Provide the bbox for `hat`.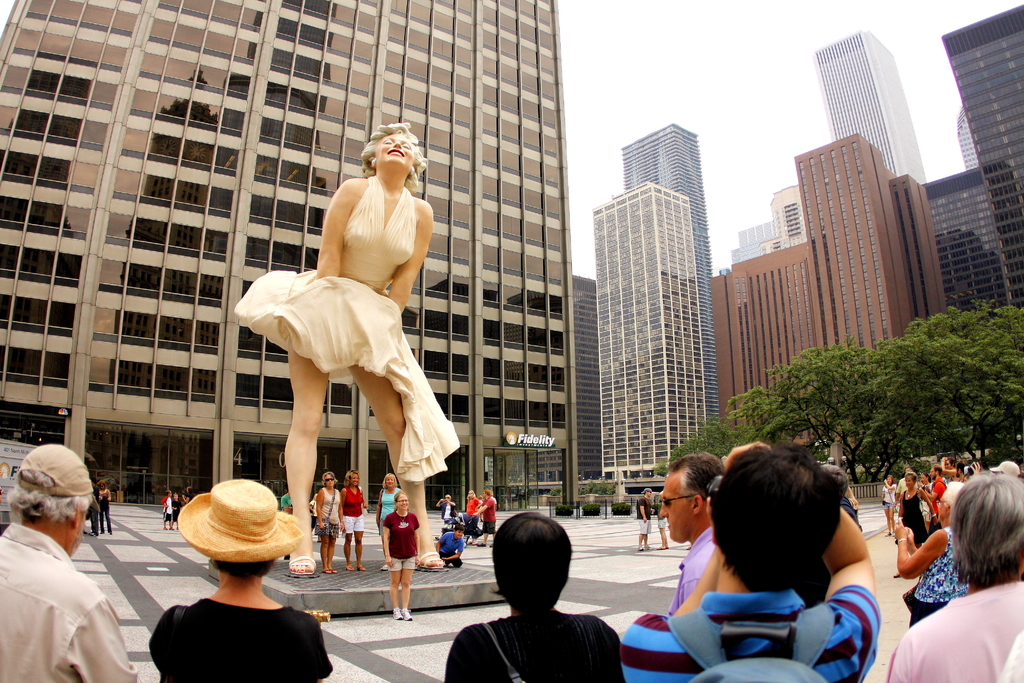
l=175, t=478, r=302, b=563.
